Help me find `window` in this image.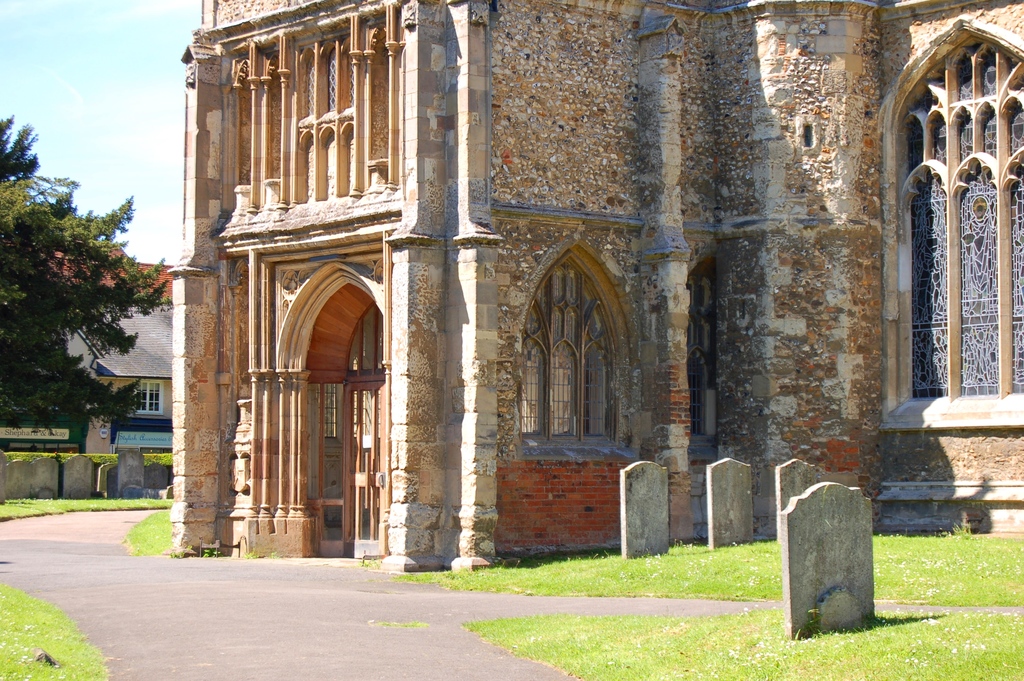
Found it: <box>136,379,163,413</box>.
